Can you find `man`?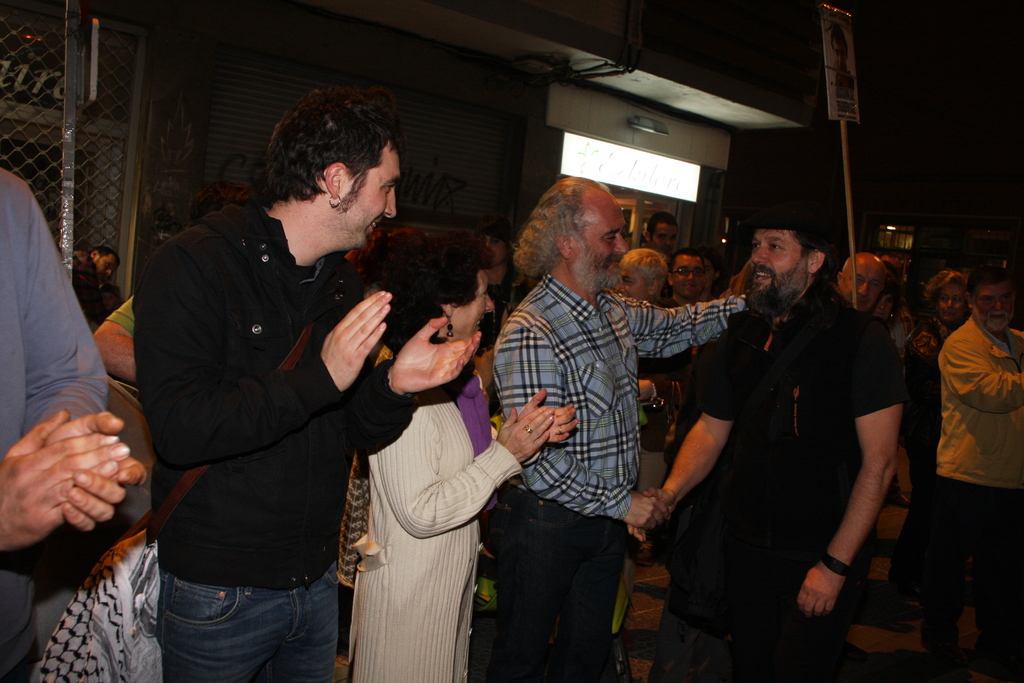
Yes, bounding box: 660,251,715,310.
